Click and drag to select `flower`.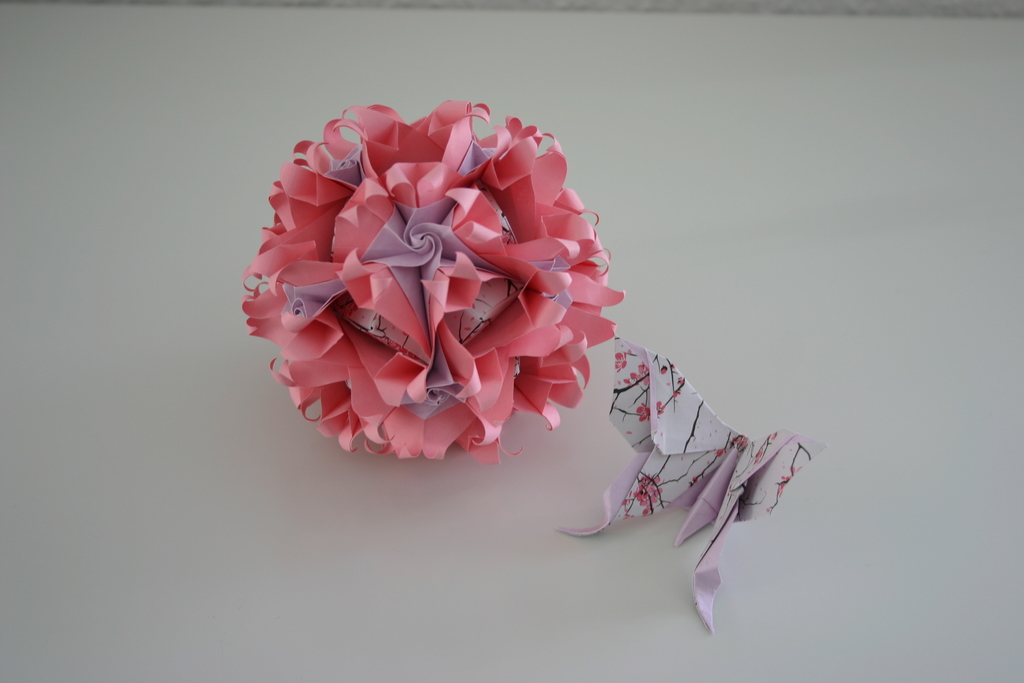
Selection: <region>242, 108, 636, 502</region>.
